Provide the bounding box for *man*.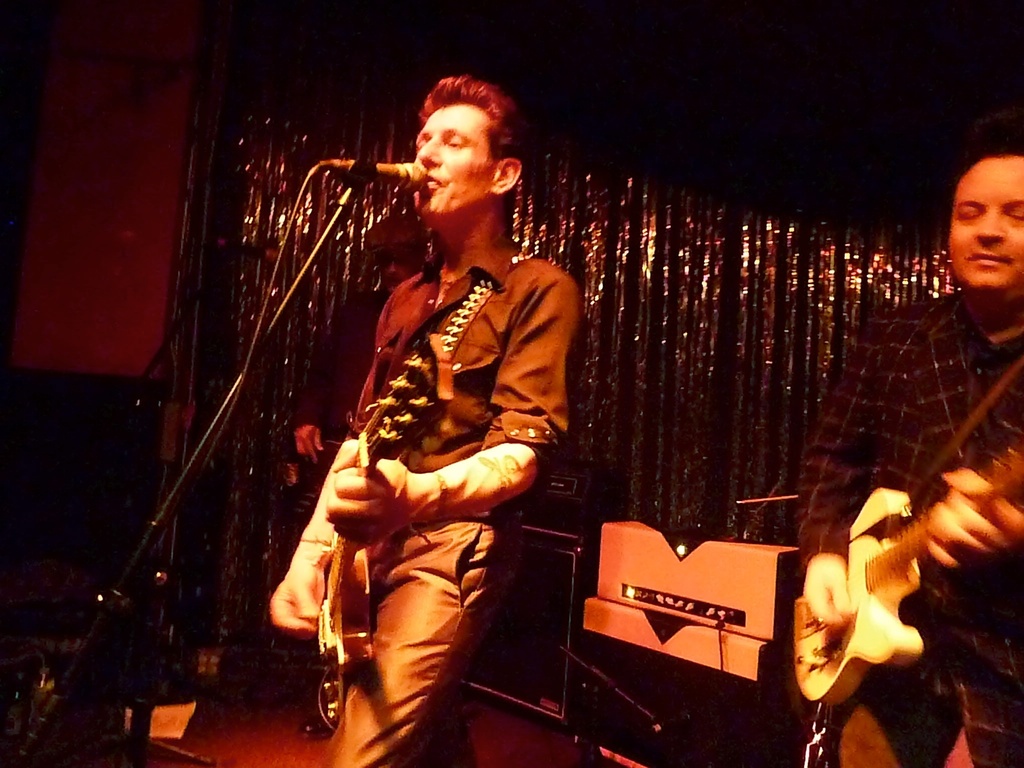
rect(789, 152, 1023, 767).
